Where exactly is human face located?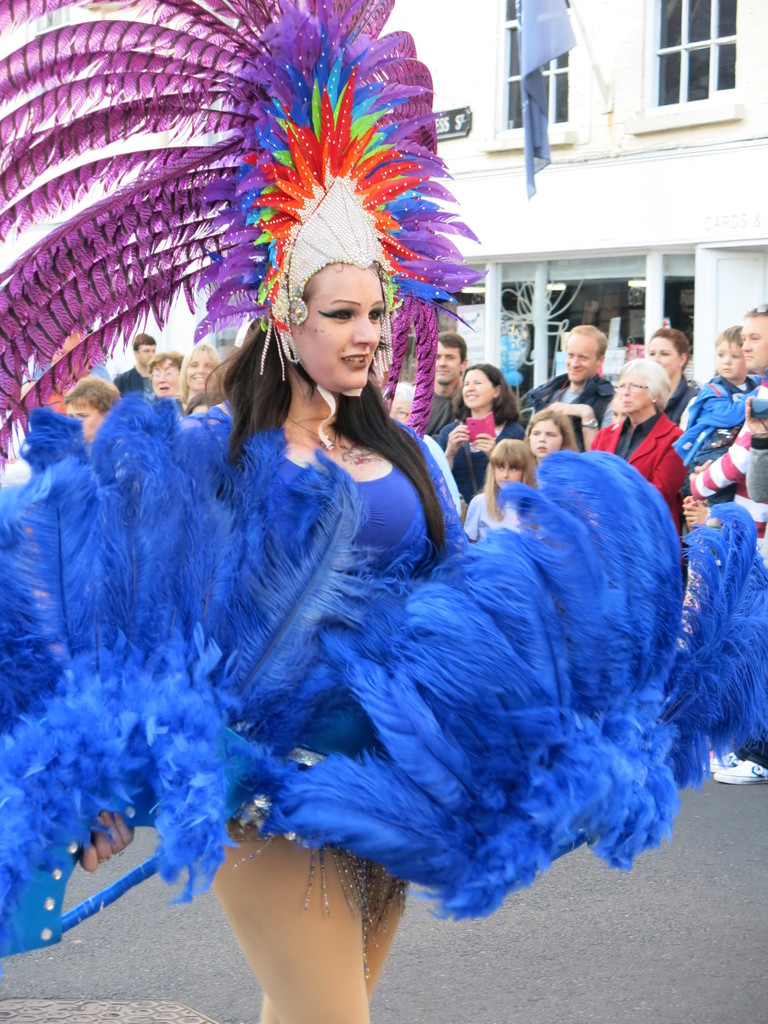
Its bounding box is (left=497, top=455, right=524, bottom=488).
